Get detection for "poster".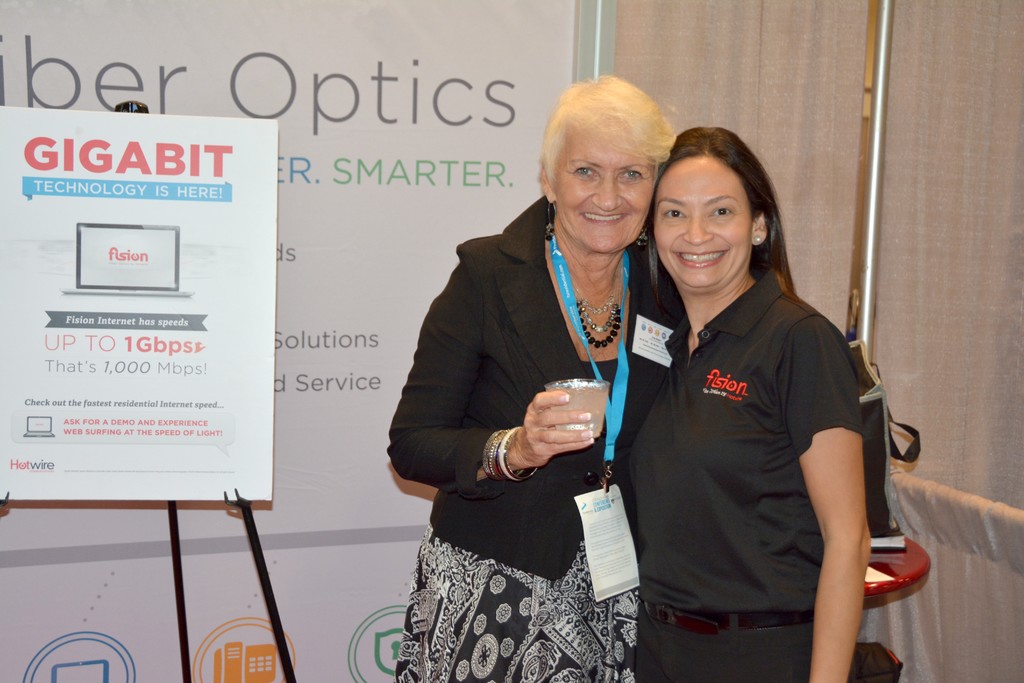
Detection: x1=0, y1=104, x2=279, y2=506.
